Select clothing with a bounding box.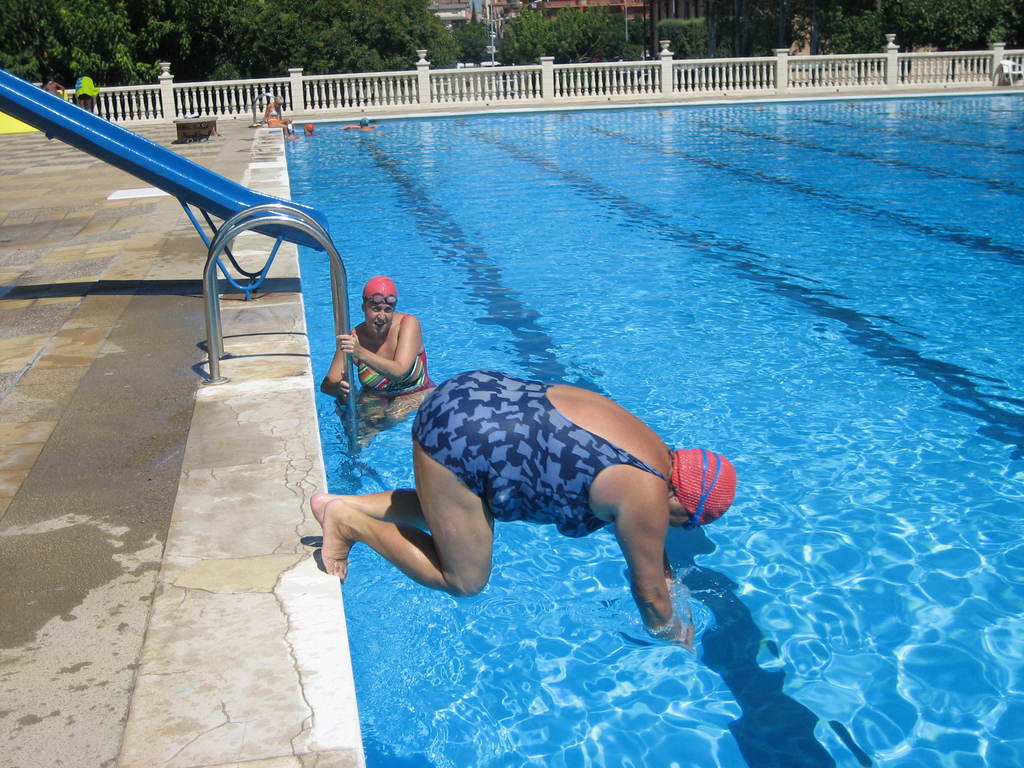
[x1=350, y1=311, x2=438, y2=414].
